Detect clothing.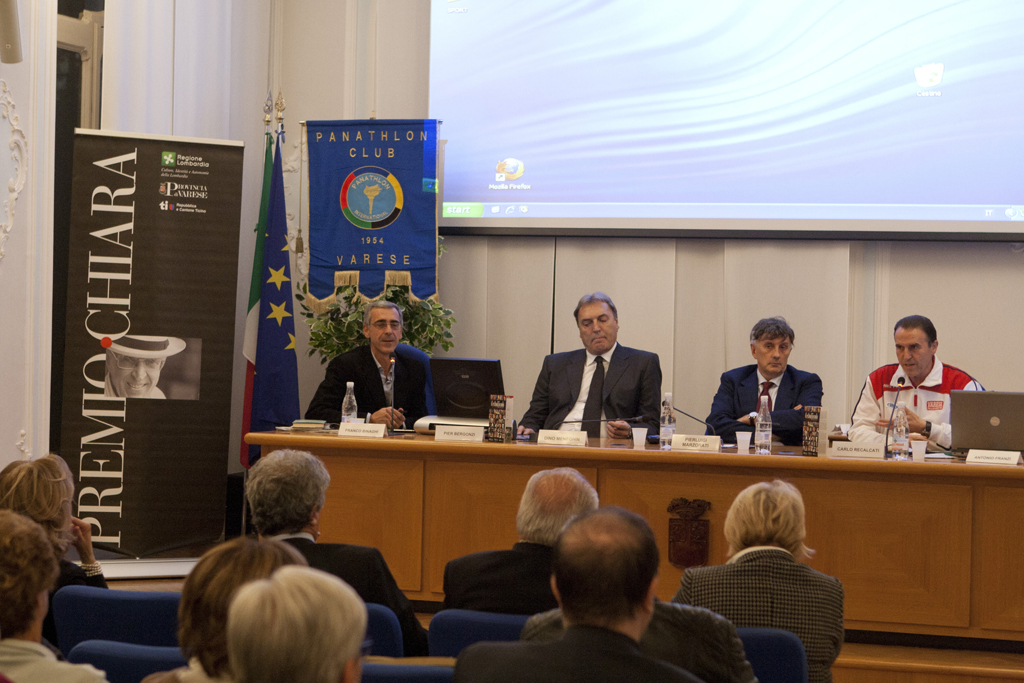
Detected at {"x1": 0, "y1": 645, "x2": 100, "y2": 682}.
